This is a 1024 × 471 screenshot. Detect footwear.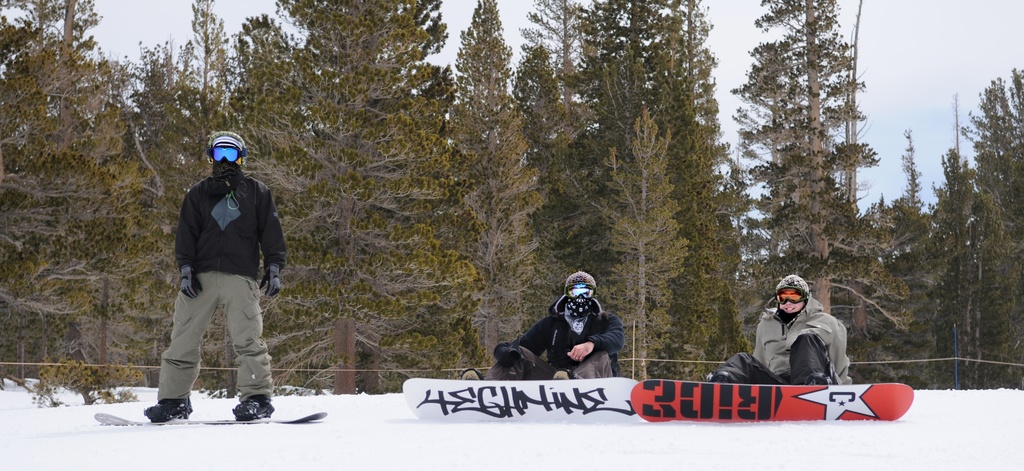
crop(804, 375, 833, 387).
